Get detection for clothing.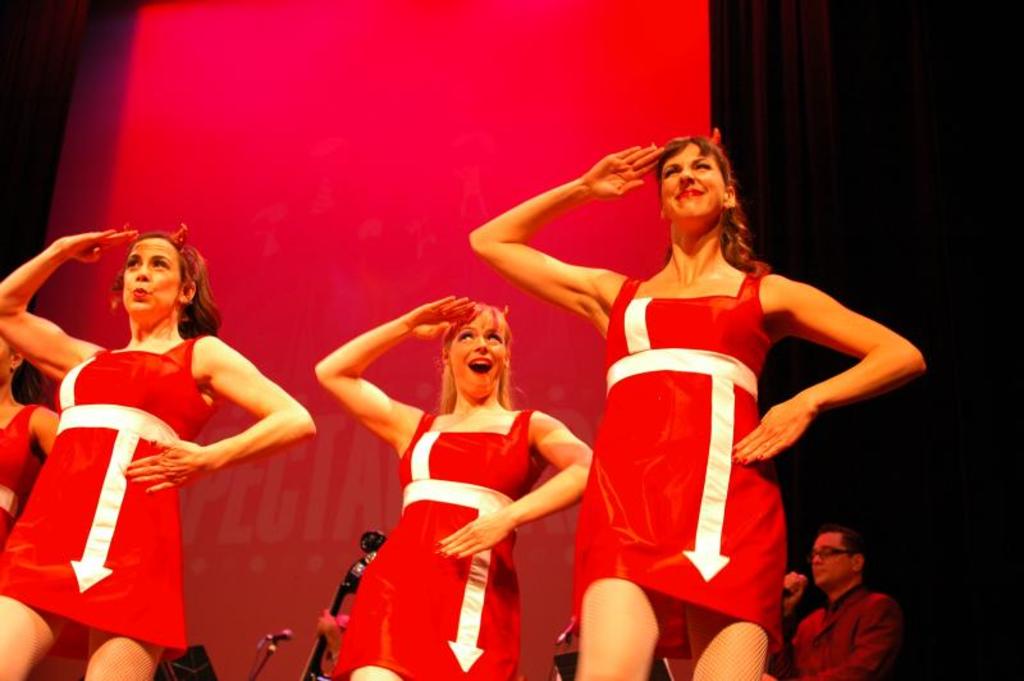
Detection: [left=559, top=239, right=860, bottom=626].
